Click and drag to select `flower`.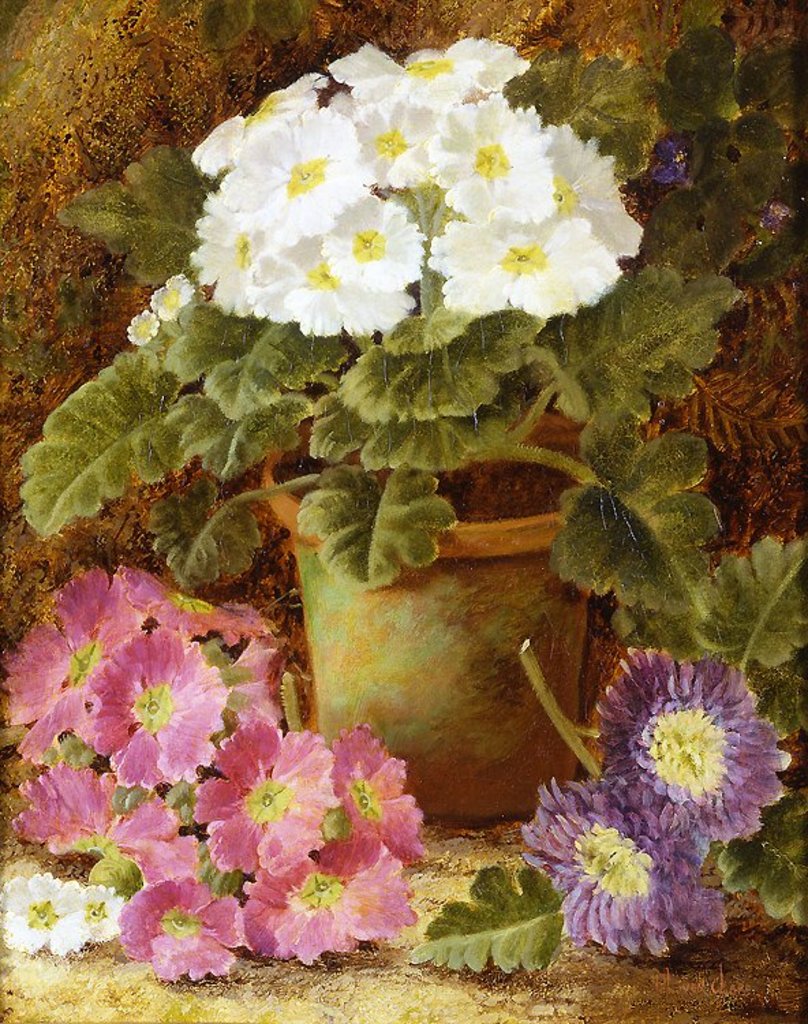
Selection: x1=502 y1=781 x2=748 y2=967.
